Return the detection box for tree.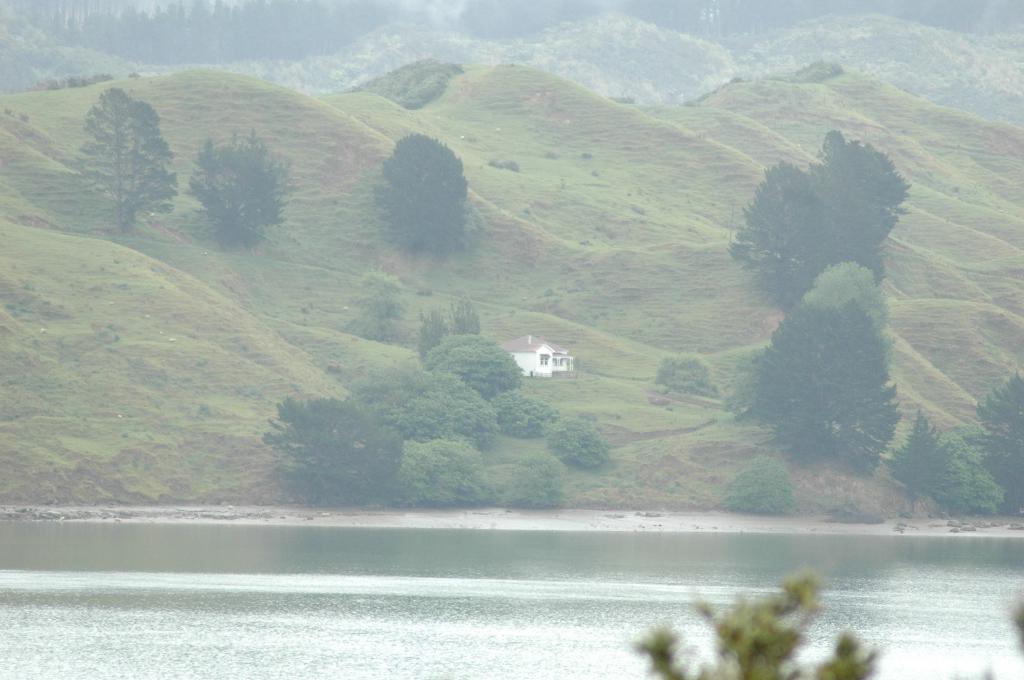
Rect(726, 118, 923, 322).
